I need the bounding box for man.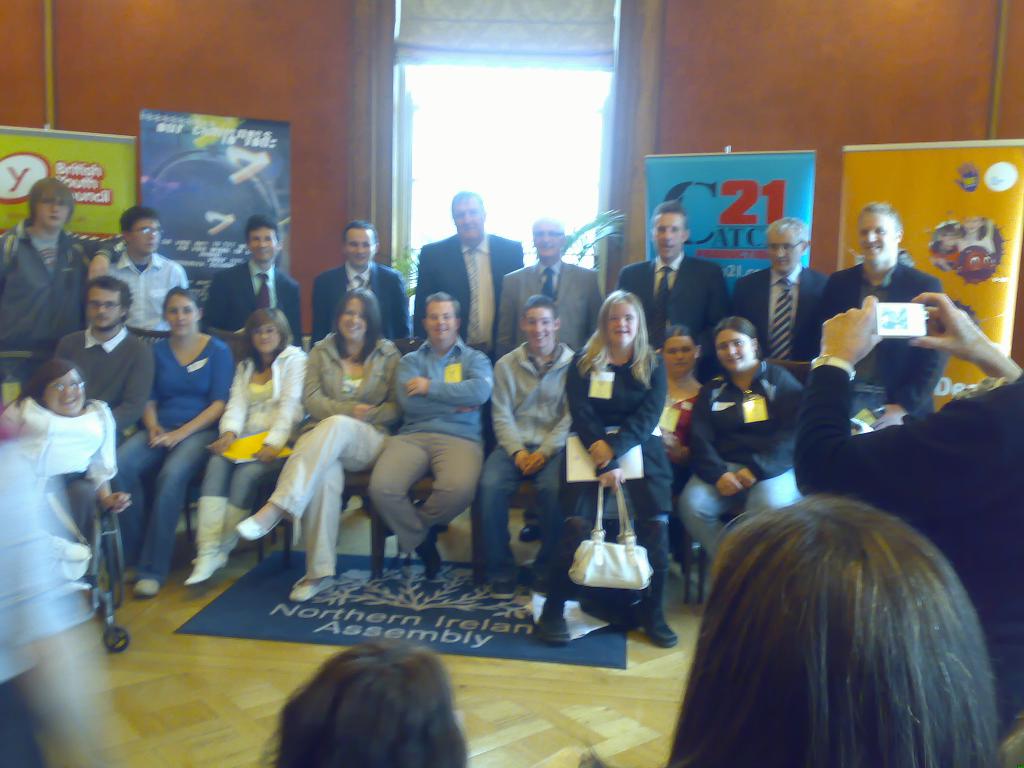
Here it is: bbox=[108, 209, 187, 339].
